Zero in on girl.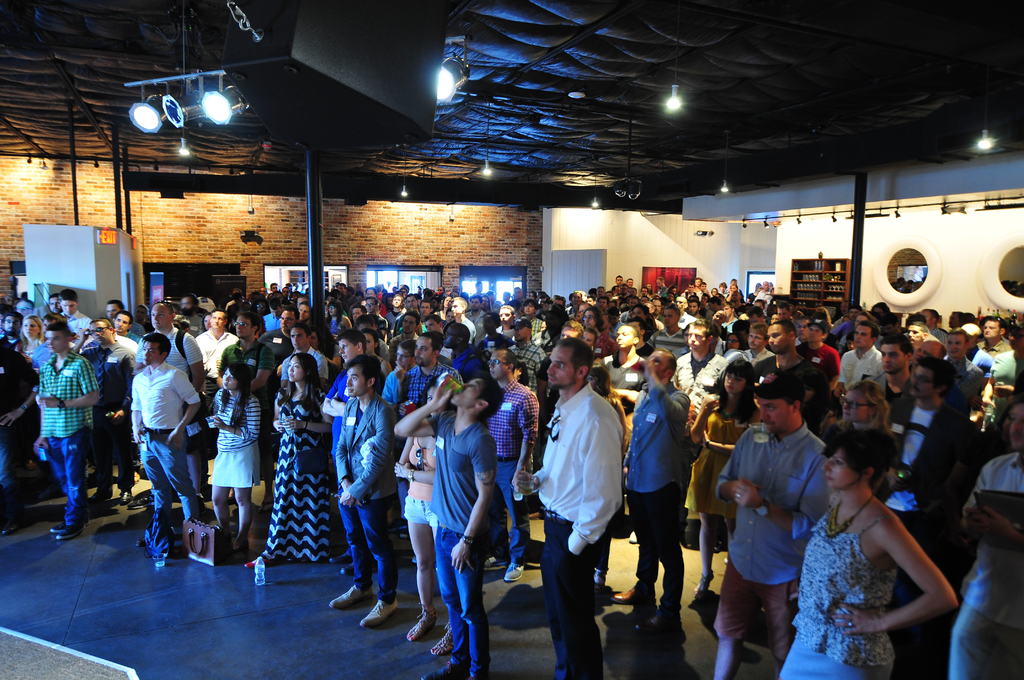
Zeroed in: {"left": 206, "top": 360, "right": 263, "bottom": 554}.
